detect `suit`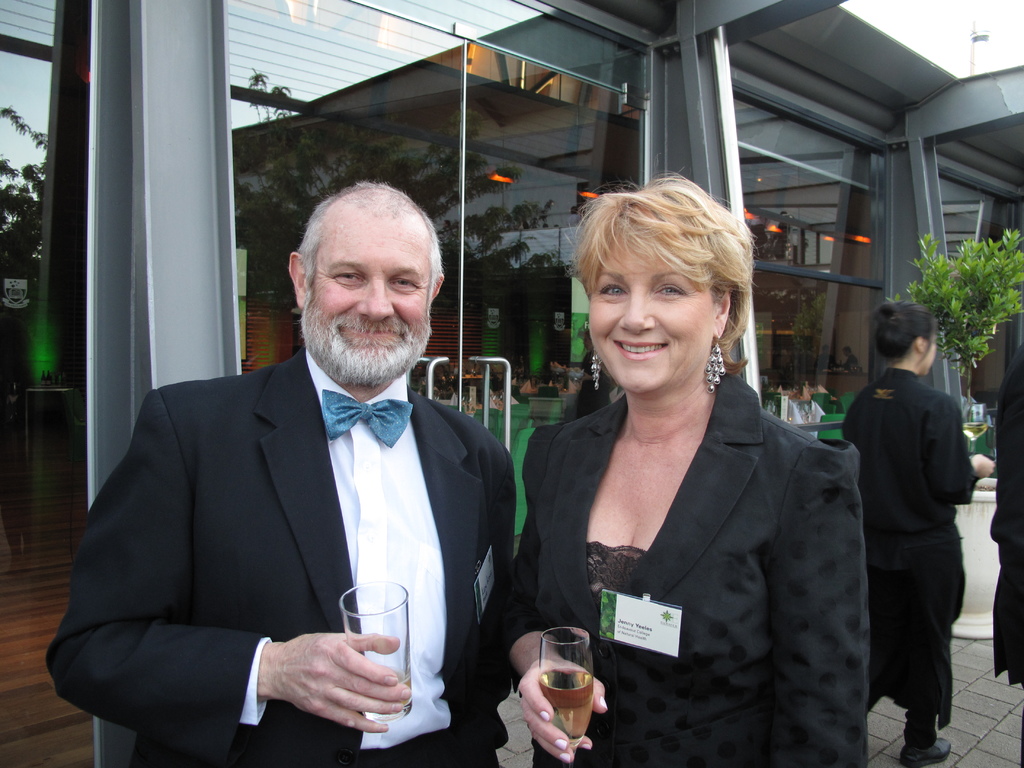
region(506, 369, 874, 767)
